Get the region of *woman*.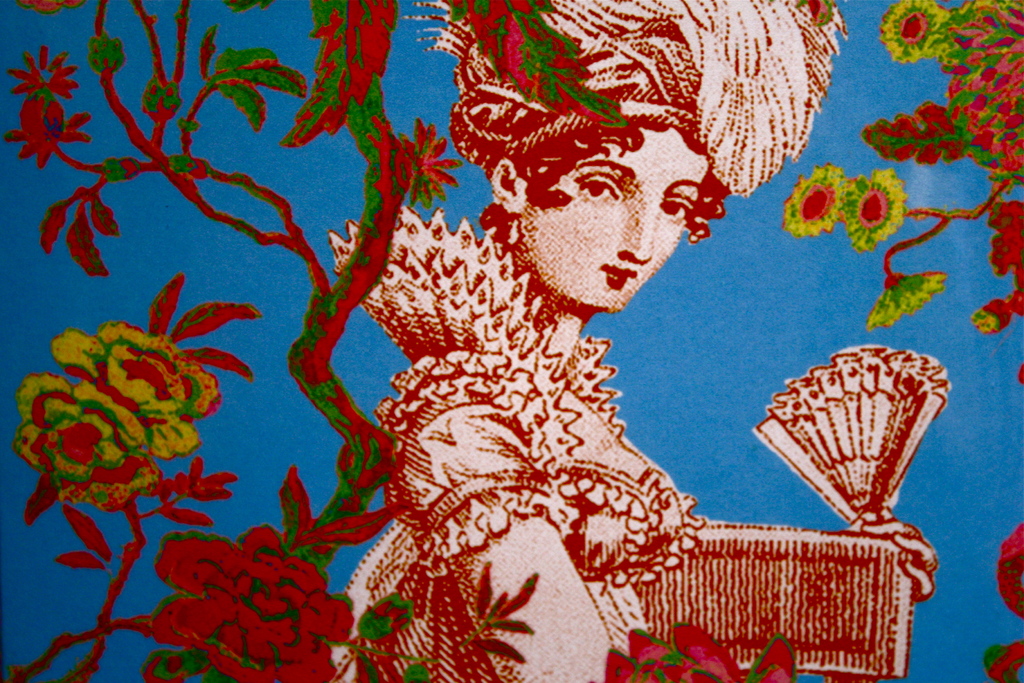
[247,51,920,646].
